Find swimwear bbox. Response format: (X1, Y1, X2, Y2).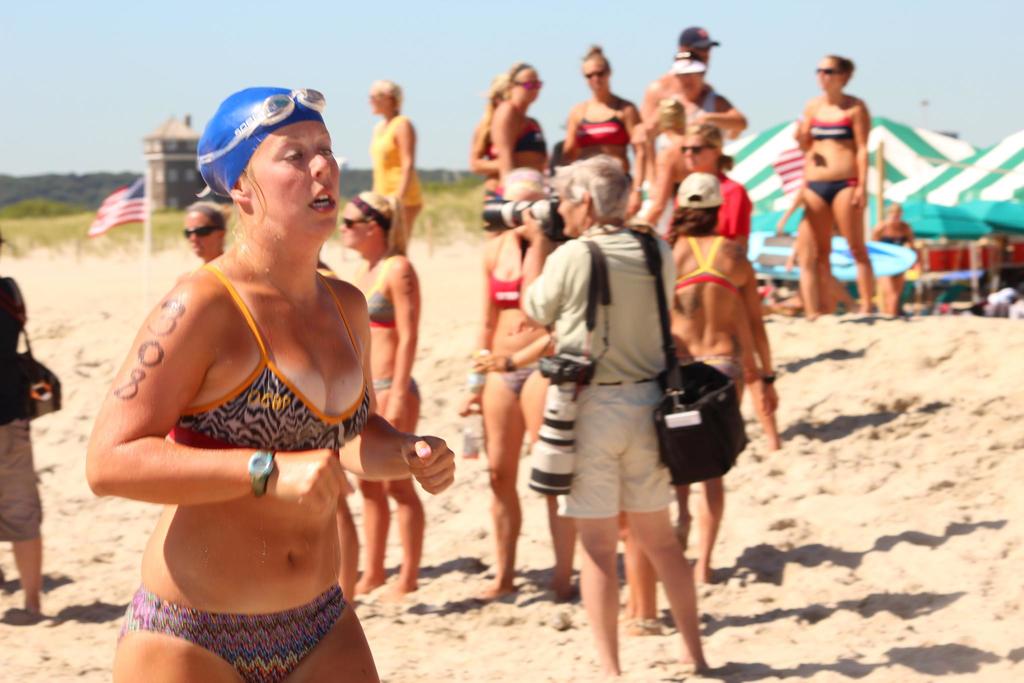
(557, 100, 639, 152).
